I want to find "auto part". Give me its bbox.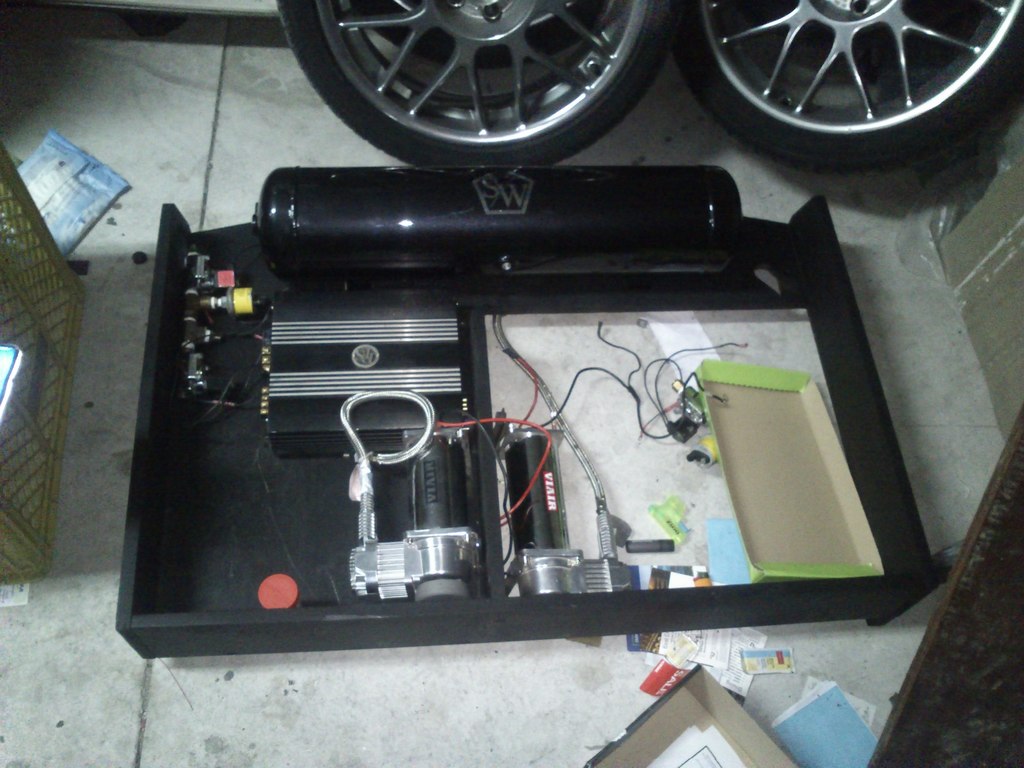
255/285/483/463.
